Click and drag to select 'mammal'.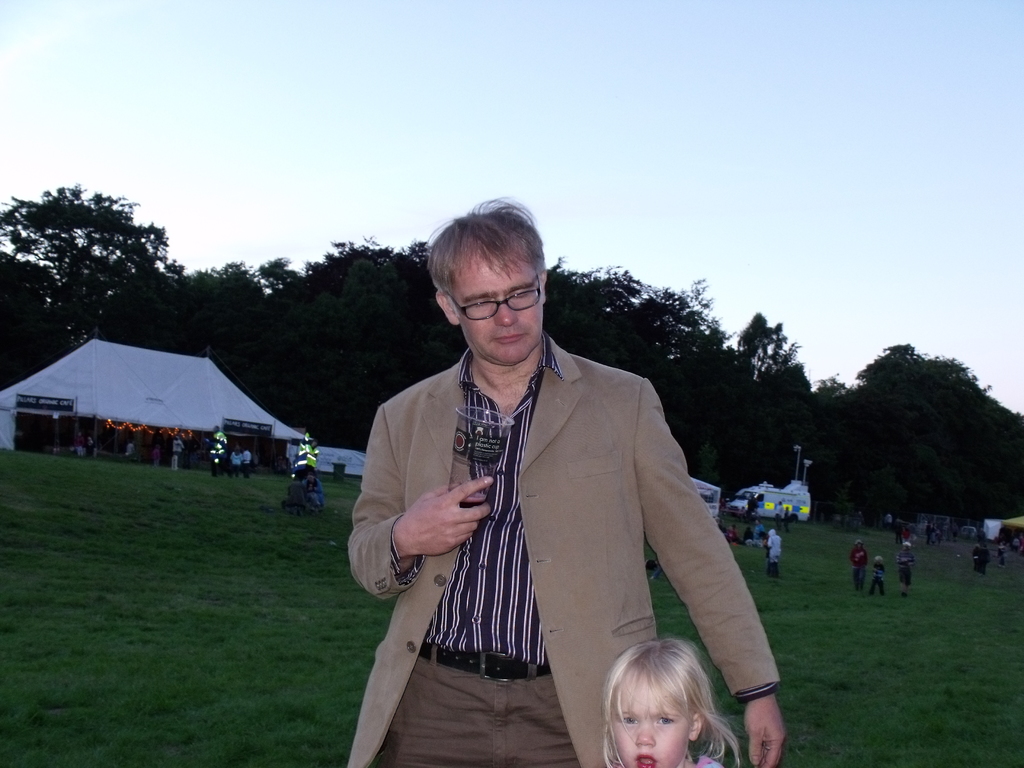
Selection: 969:541:980:565.
